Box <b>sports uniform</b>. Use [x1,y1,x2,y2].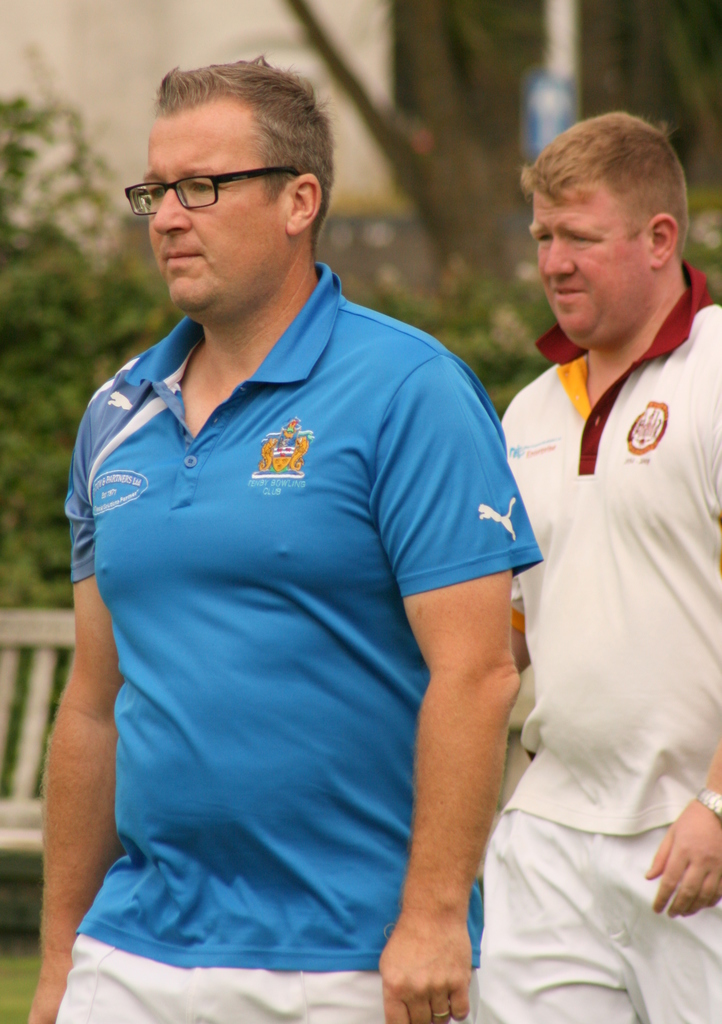
[377,132,708,1007].
